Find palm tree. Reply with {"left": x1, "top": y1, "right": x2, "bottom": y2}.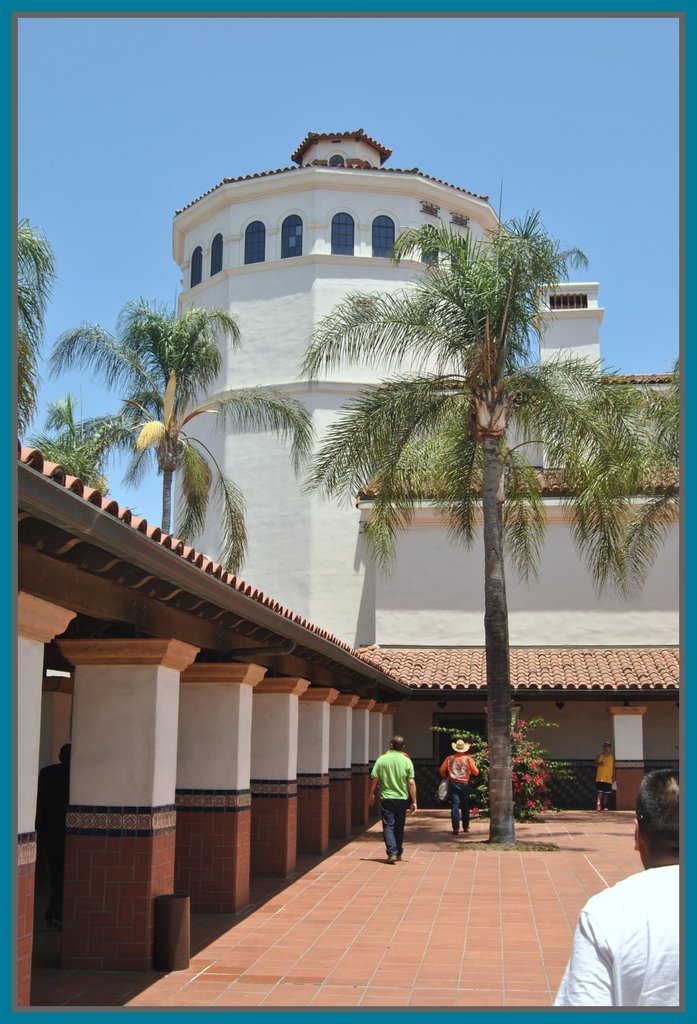
{"left": 290, "top": 200, "right": 605, "bottom": 848}.
